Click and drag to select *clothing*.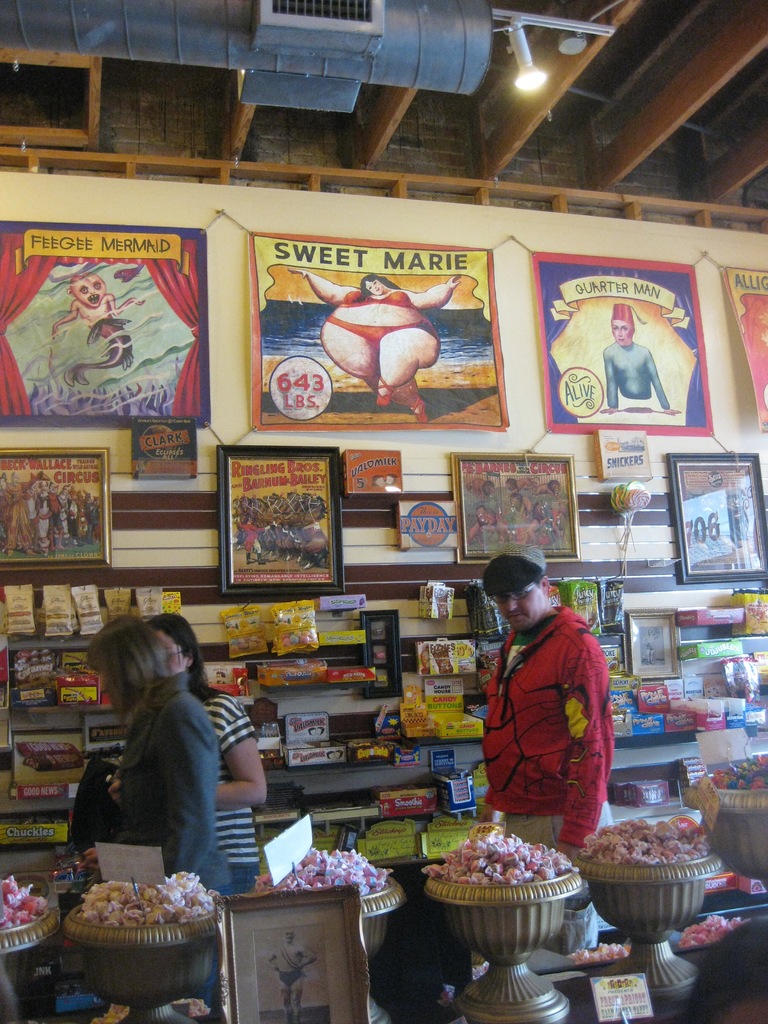
Selection: l=194, t=694, r=266, b=897.
